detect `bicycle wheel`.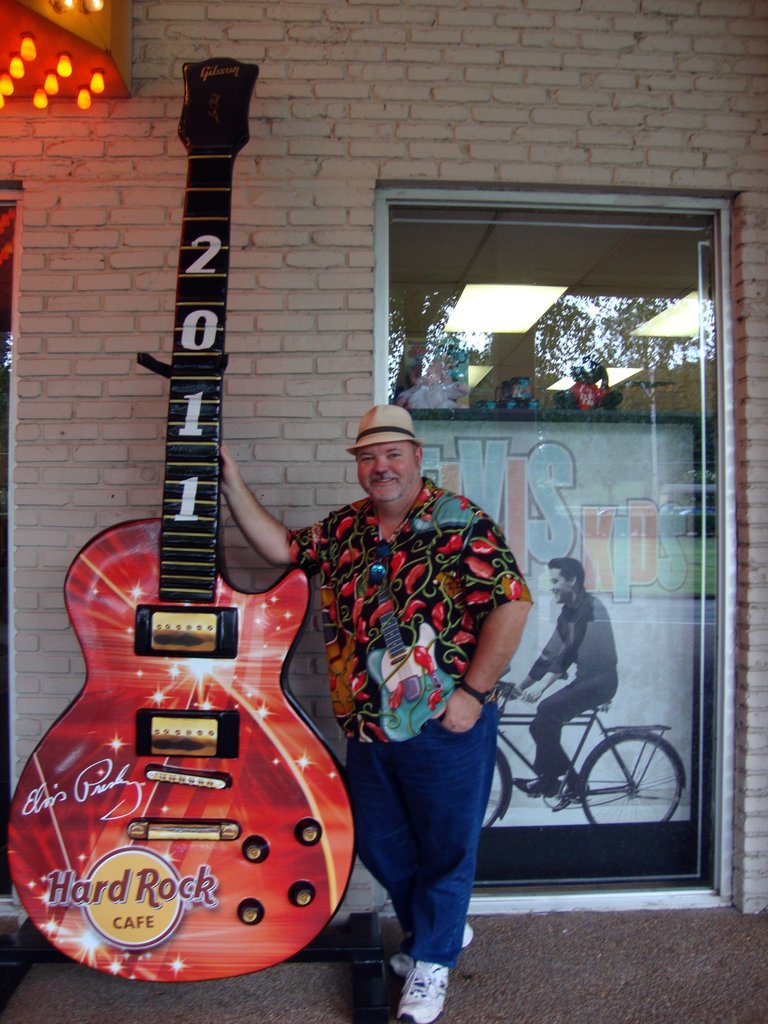
Detected at 478,749,511,831.
